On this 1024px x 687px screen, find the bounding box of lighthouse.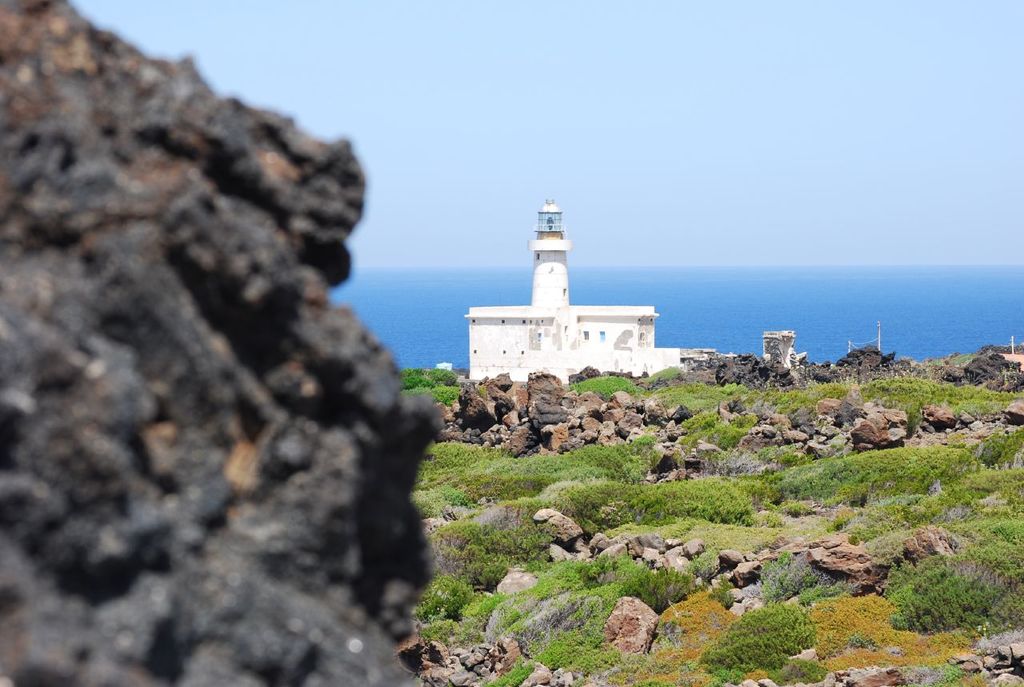
Bounding box: box(529, 193, 569, 306).
